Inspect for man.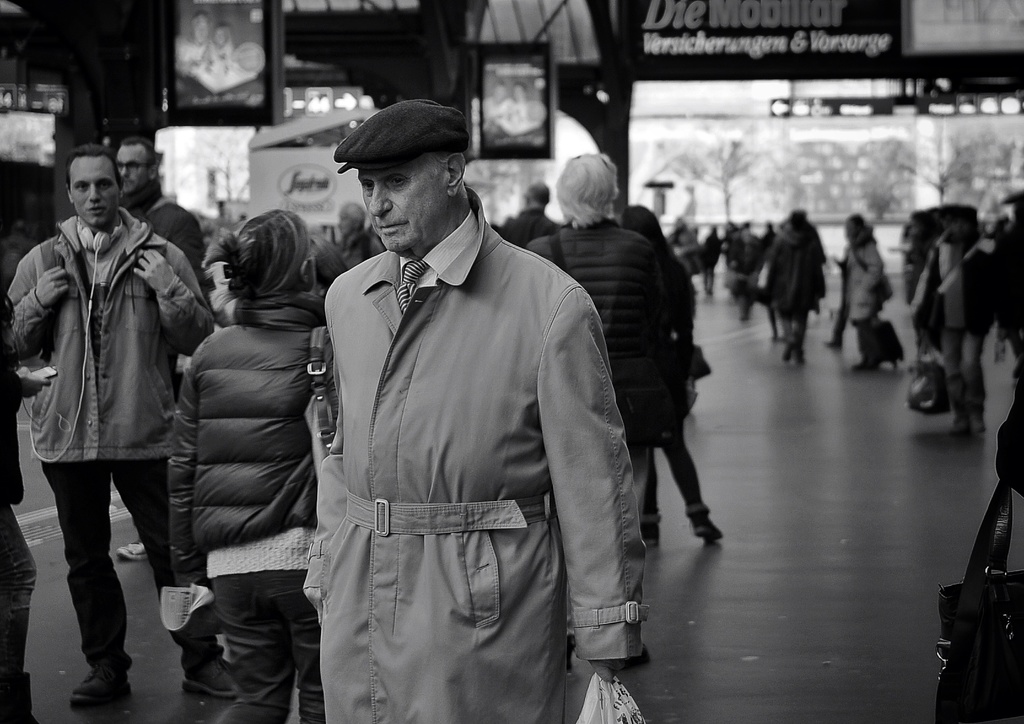
Inspection: box=[276, 77, 636, 710].
